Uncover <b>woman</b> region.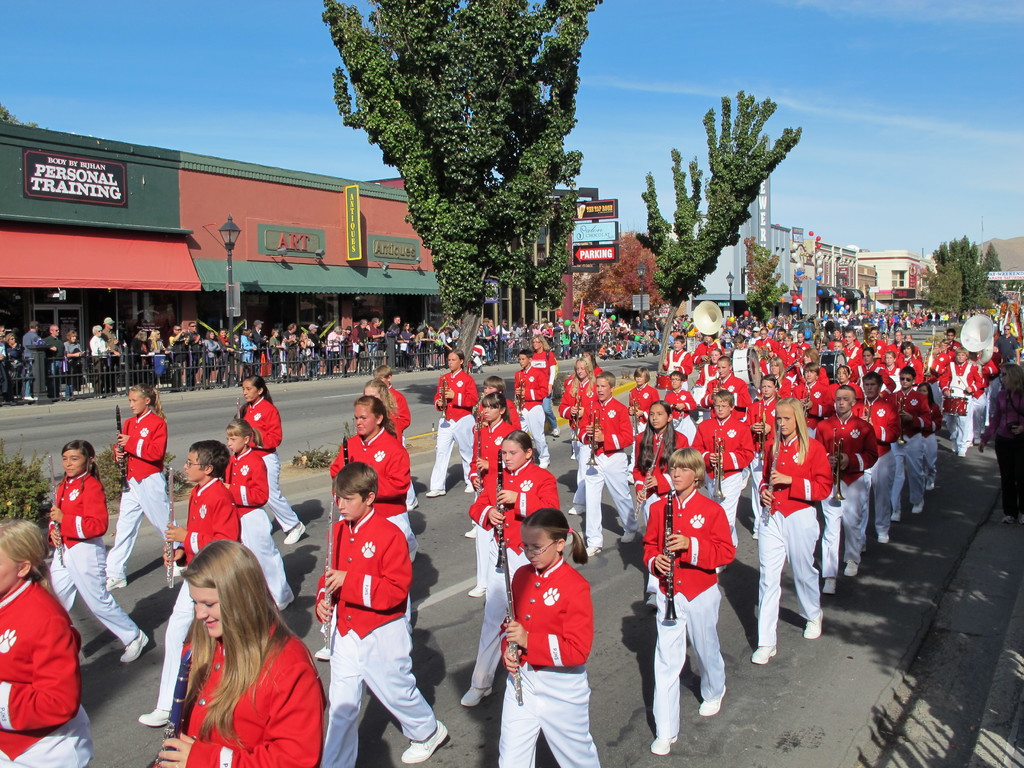
Uncovered: (left=342, top=326, right=362, bottom=375).
